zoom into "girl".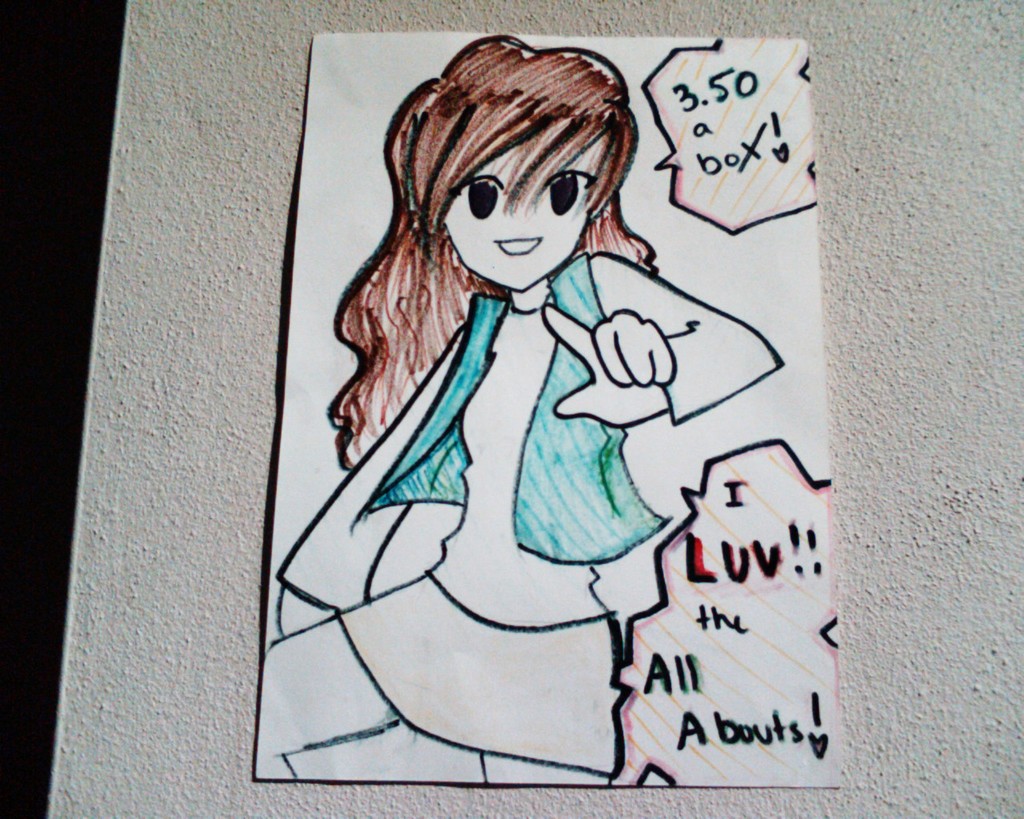
Zoom target: locate(262, 34, 783, 786).
